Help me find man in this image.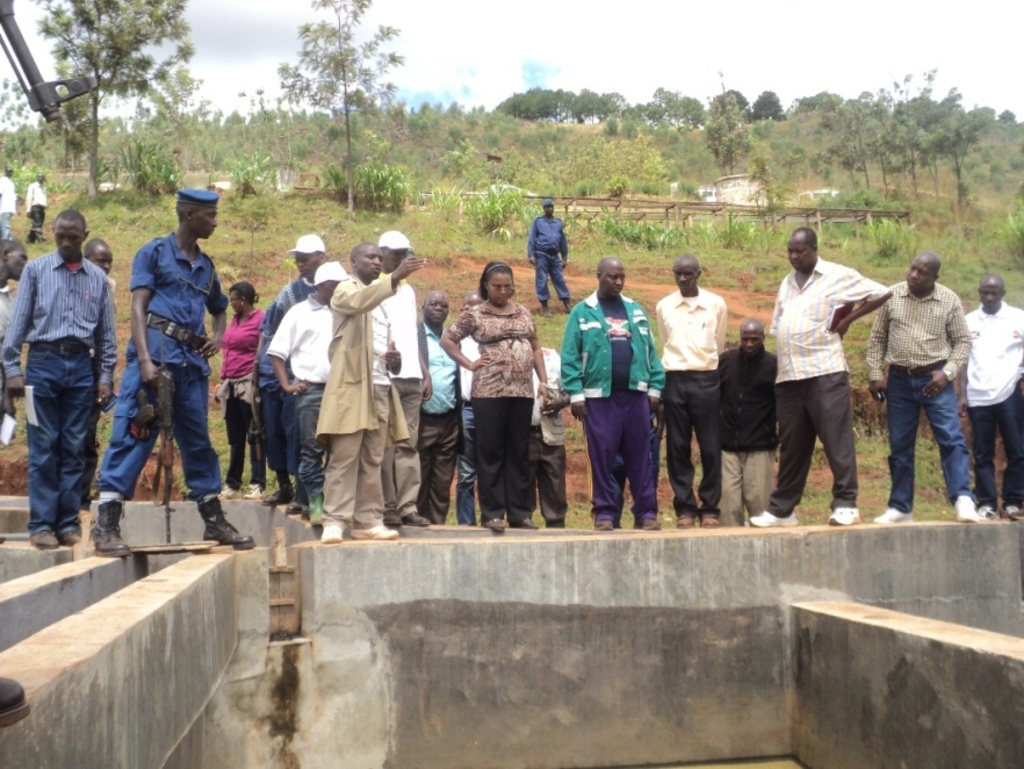
Found it: x1=21 y1=171 x2=56 y2=251.
